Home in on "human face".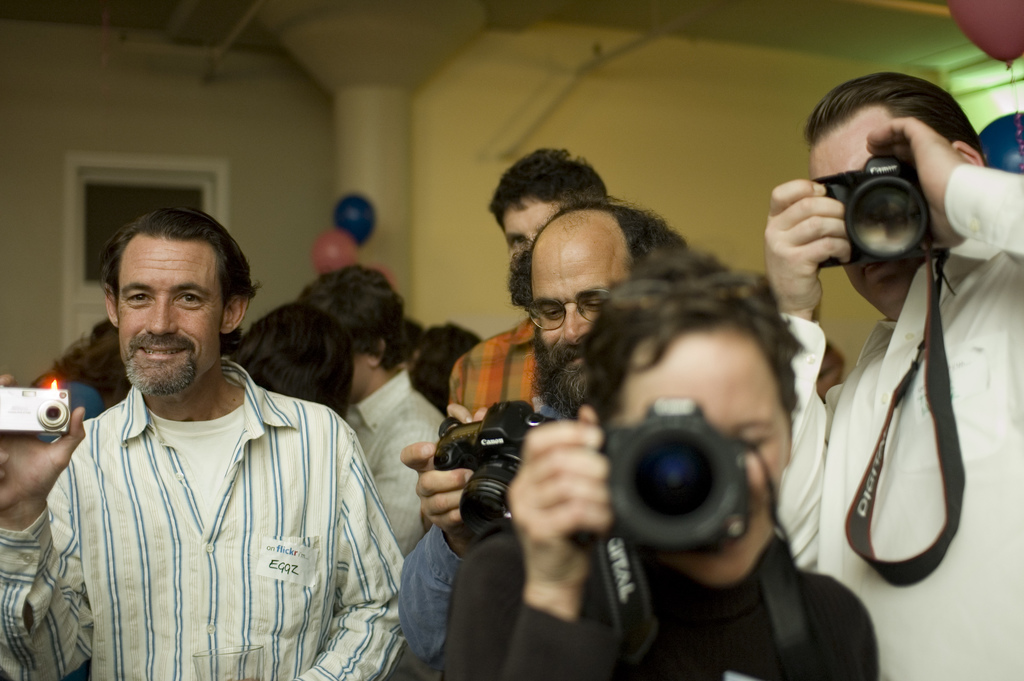
Homed in at 500/206/563/254.
